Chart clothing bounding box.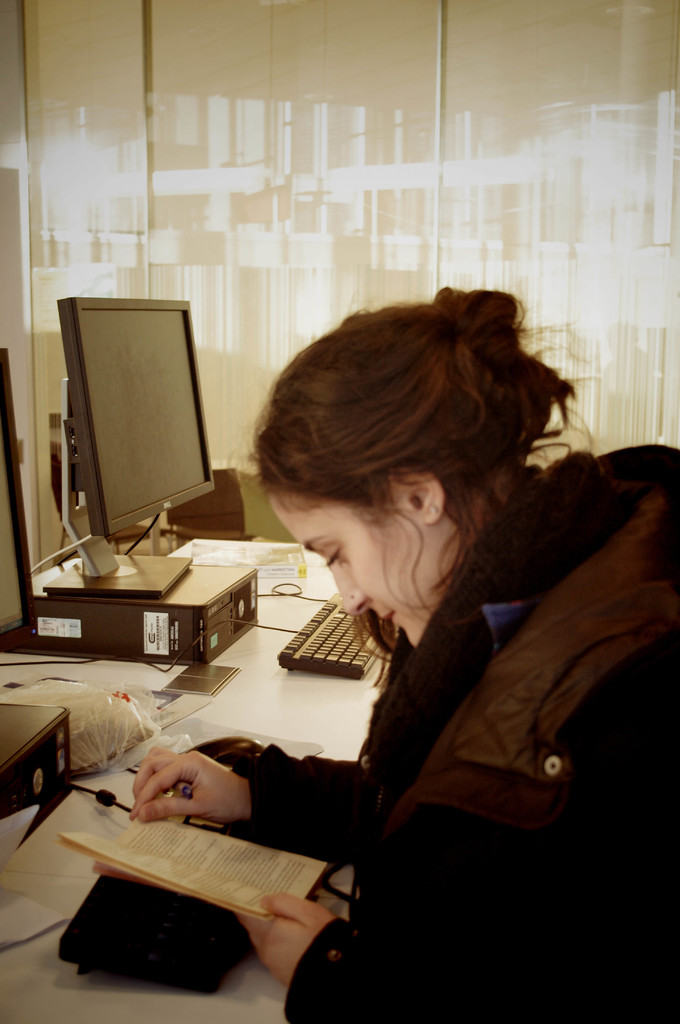
Charted: pyautogui.locateOnScreen(208, 442, 679, 1023).
